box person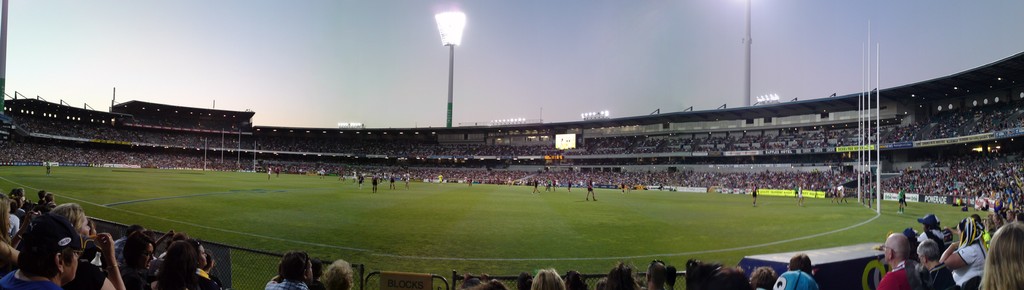
{"x1": 8, "y1": 191, "x2": 24, "y2": 213}
